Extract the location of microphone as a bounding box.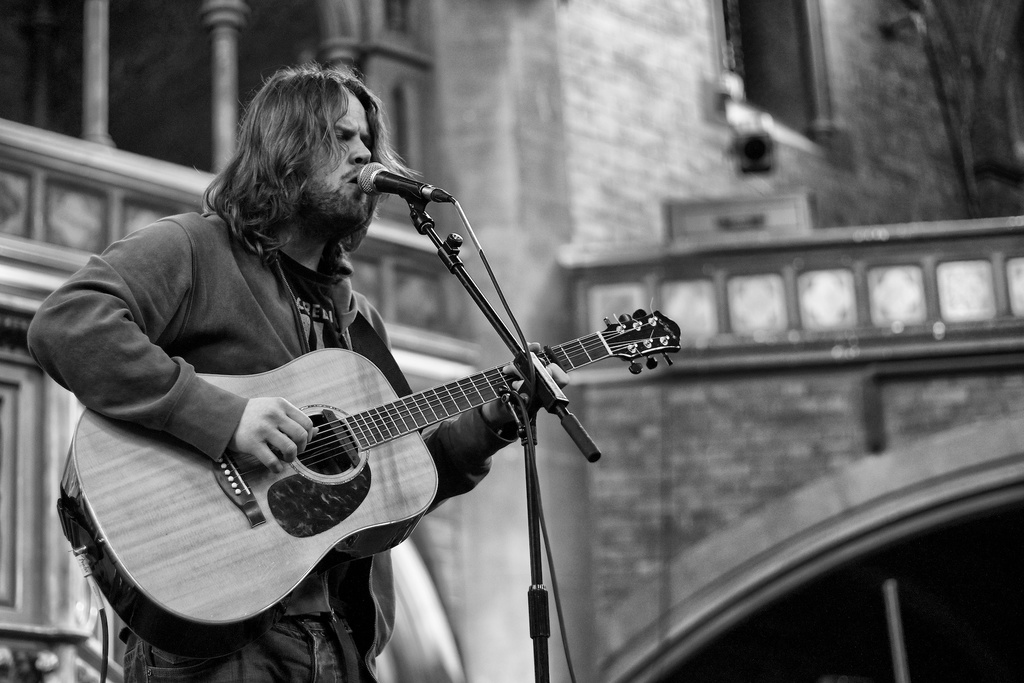
bbox(345, 153, 449, 230).
